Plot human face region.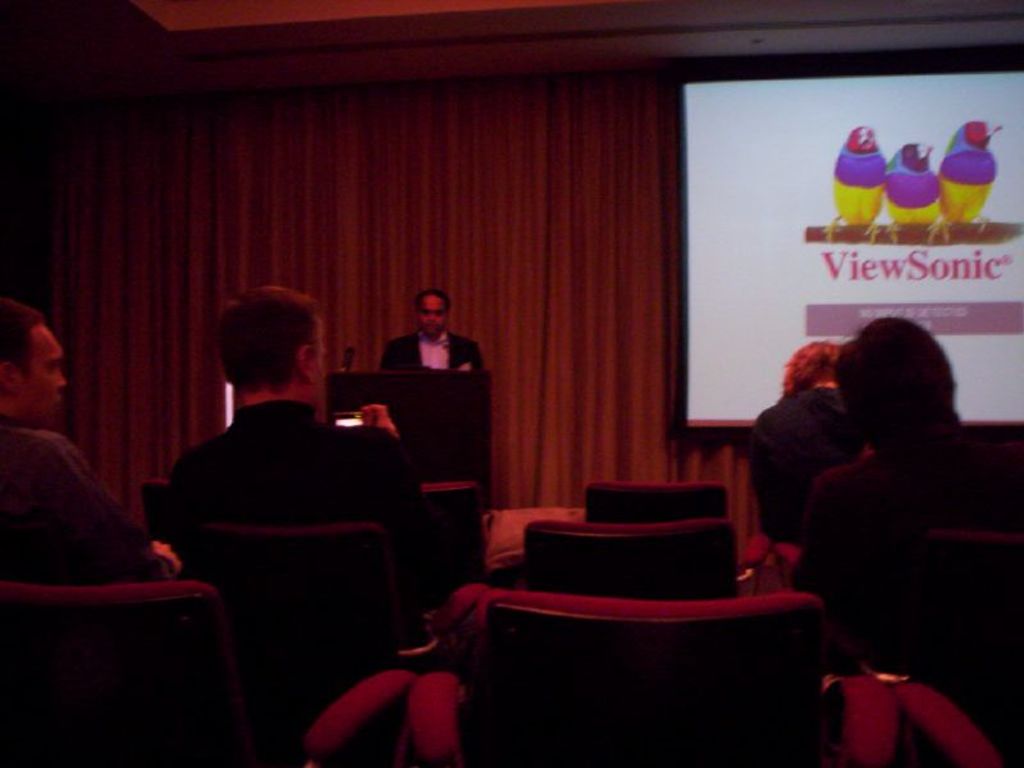
Plotted at <bbox>13, 326, 69, 425</bbox>.
